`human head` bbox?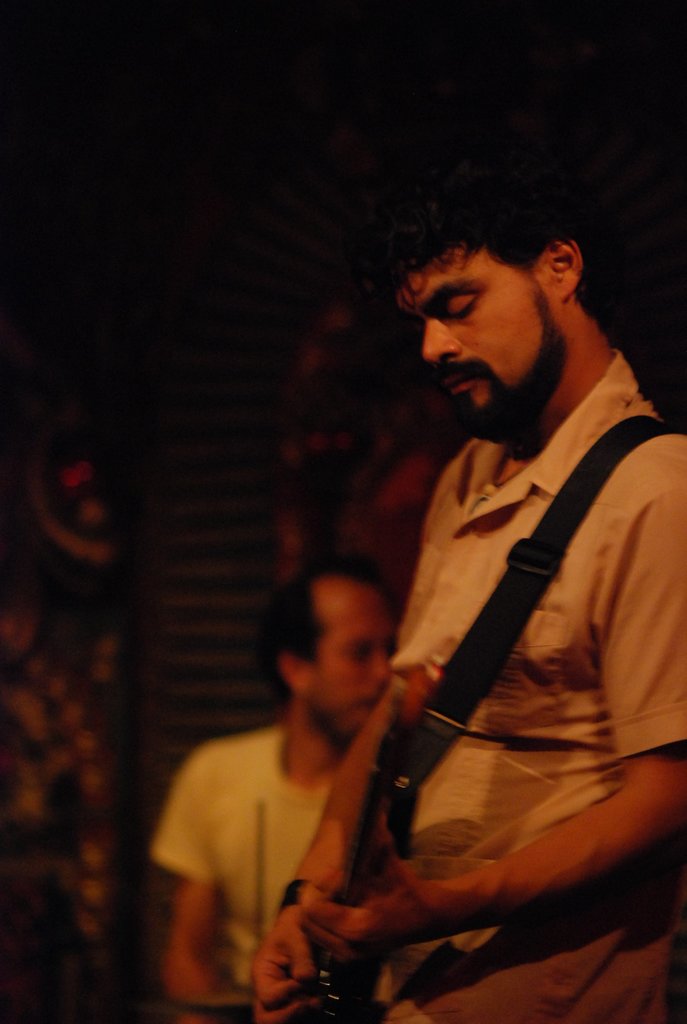
(388, 209, 612, 412)
